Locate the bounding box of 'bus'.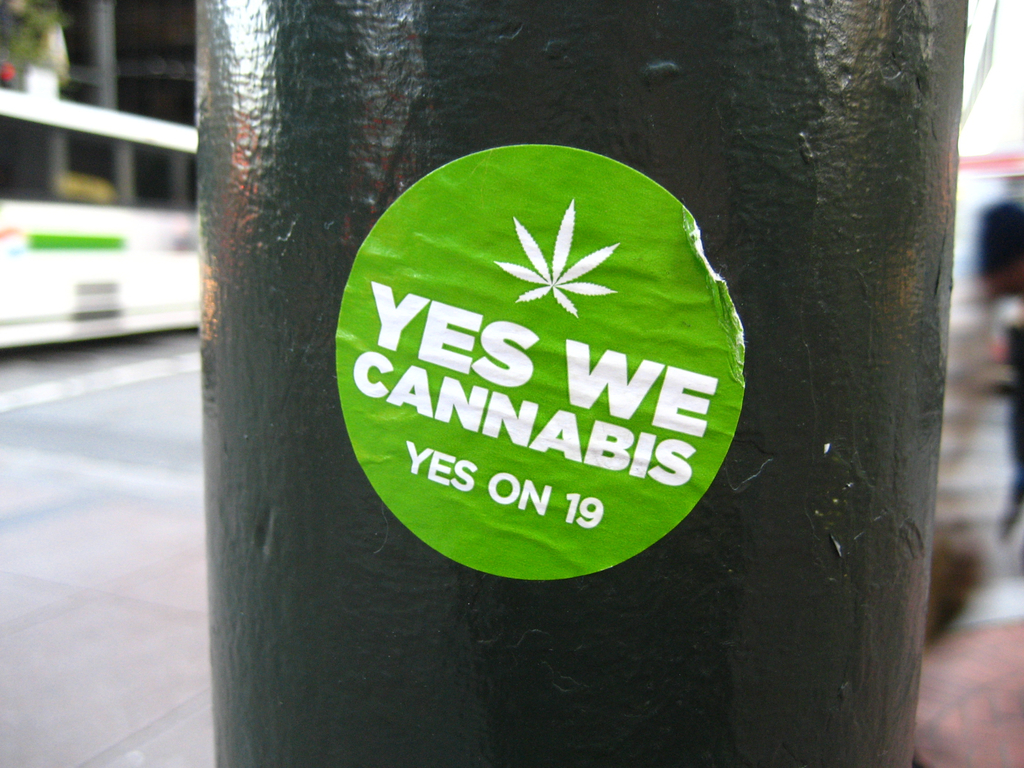
Bounding box: left=0, top=84, right=202, bottom=355.
